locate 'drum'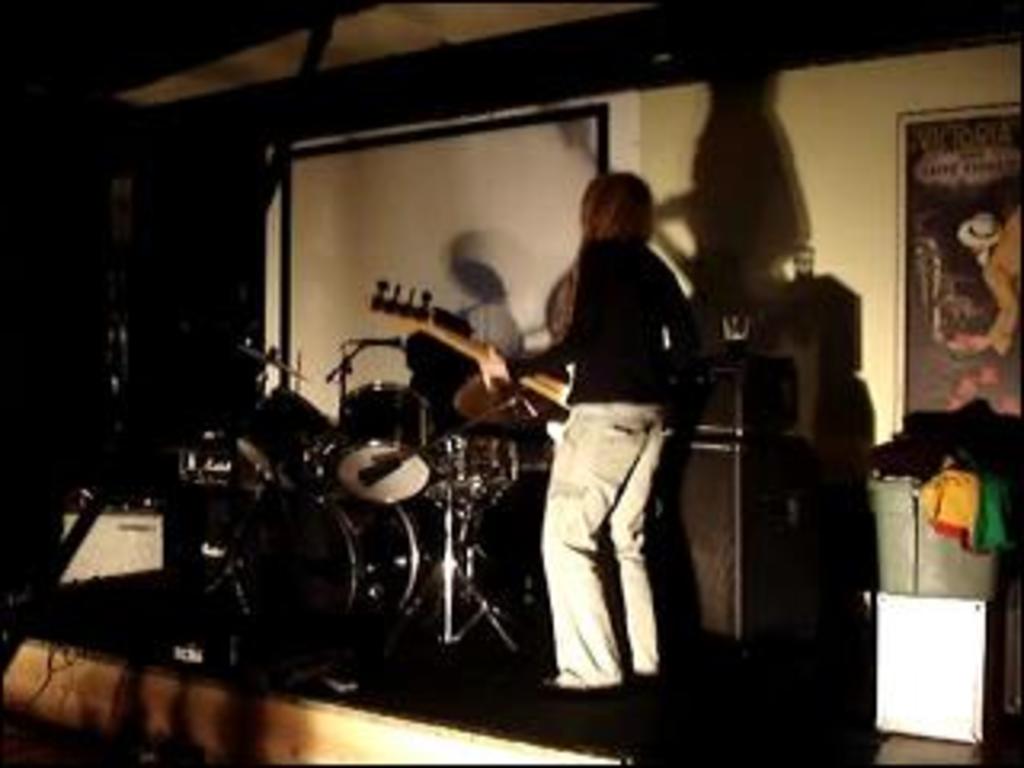
176 381 307 493
